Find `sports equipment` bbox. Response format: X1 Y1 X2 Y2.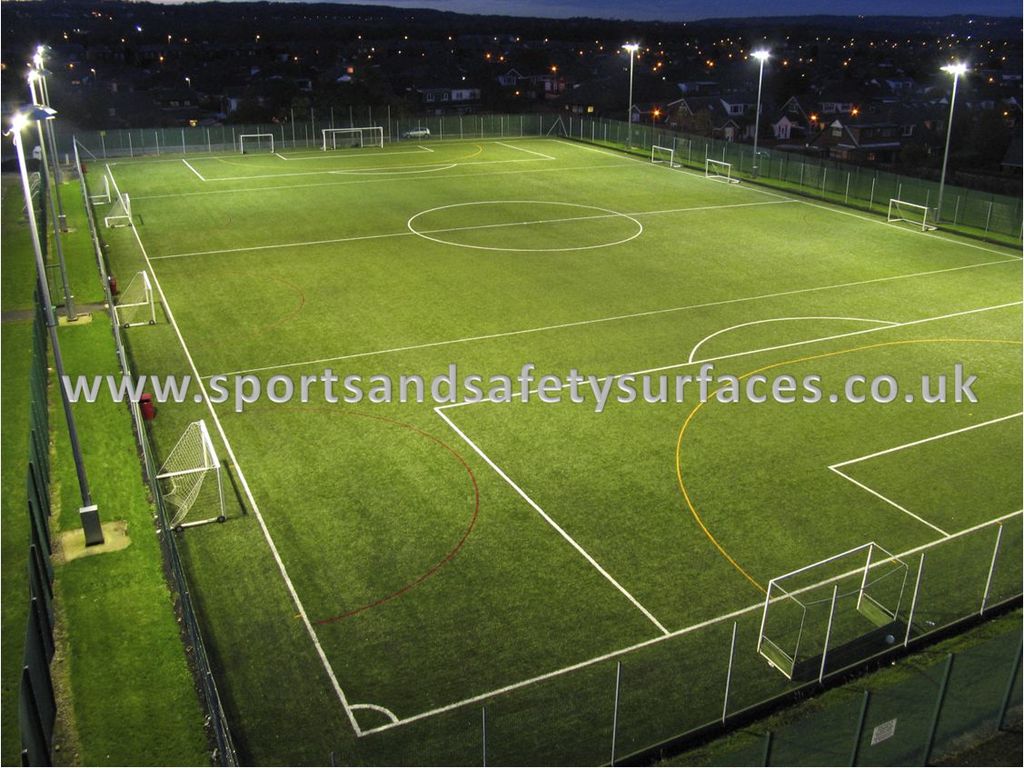
106 190 133 228.
